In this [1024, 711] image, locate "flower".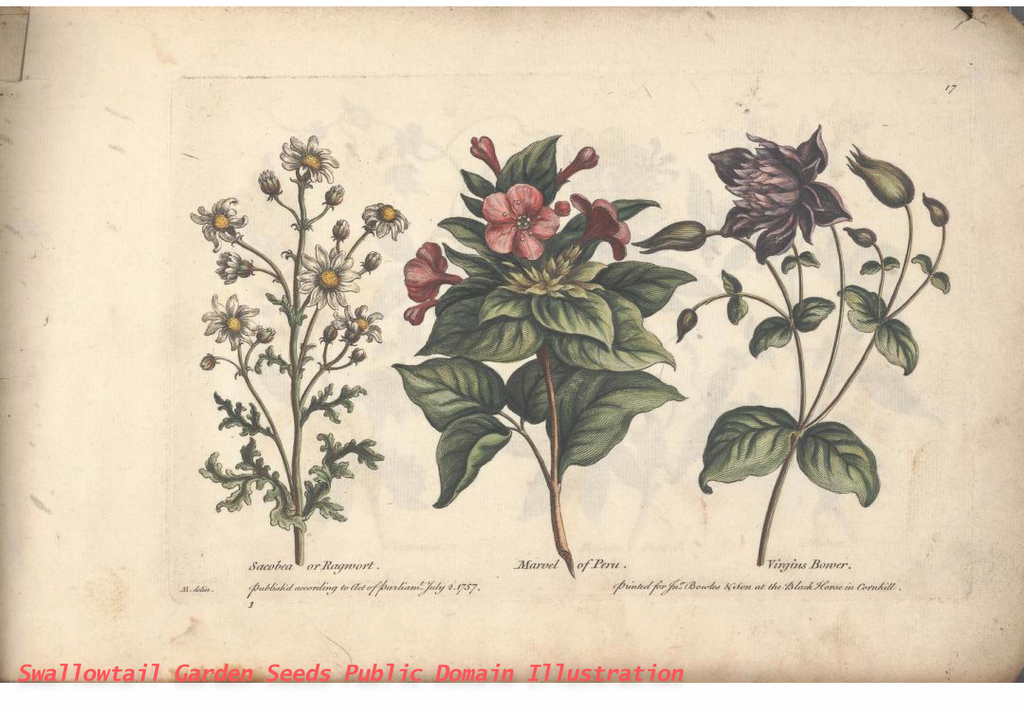
Bounding box: [left=566, top=191, right=632, bottom=259].
